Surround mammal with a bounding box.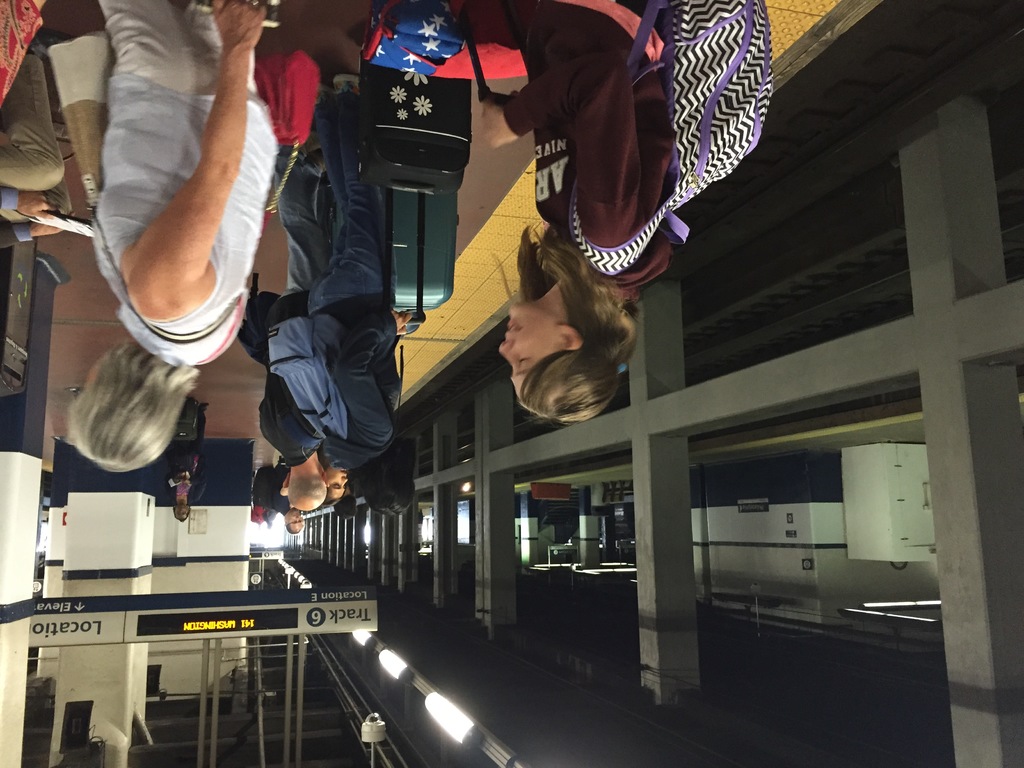
<box>329,71,416,500</box>.
